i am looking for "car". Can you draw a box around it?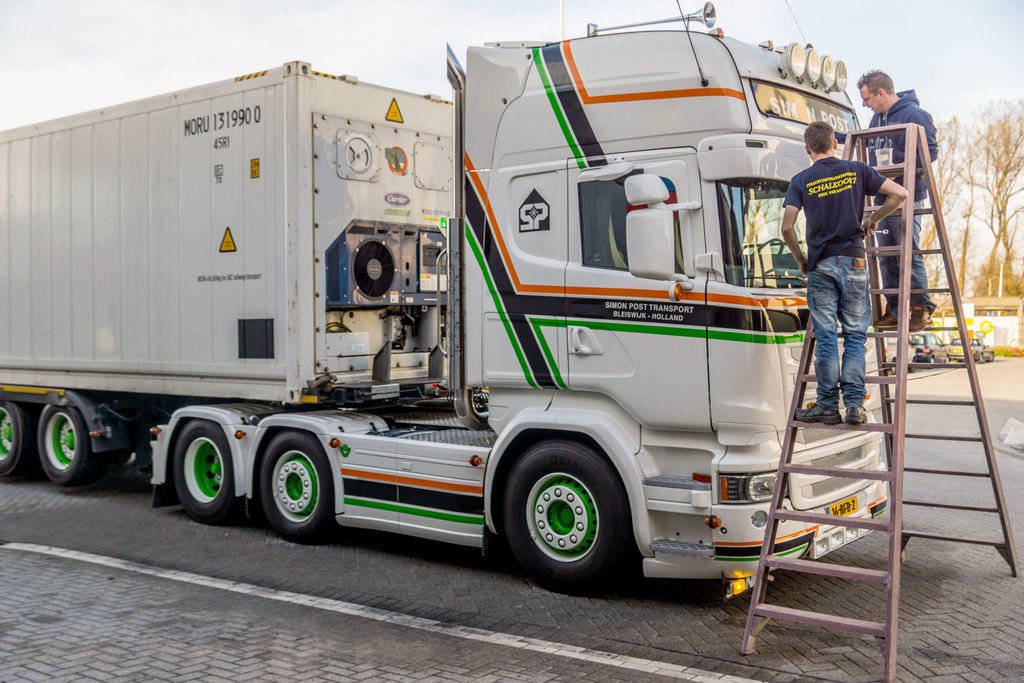
Sure, the bounding box is [942, 331, 996, 362].
